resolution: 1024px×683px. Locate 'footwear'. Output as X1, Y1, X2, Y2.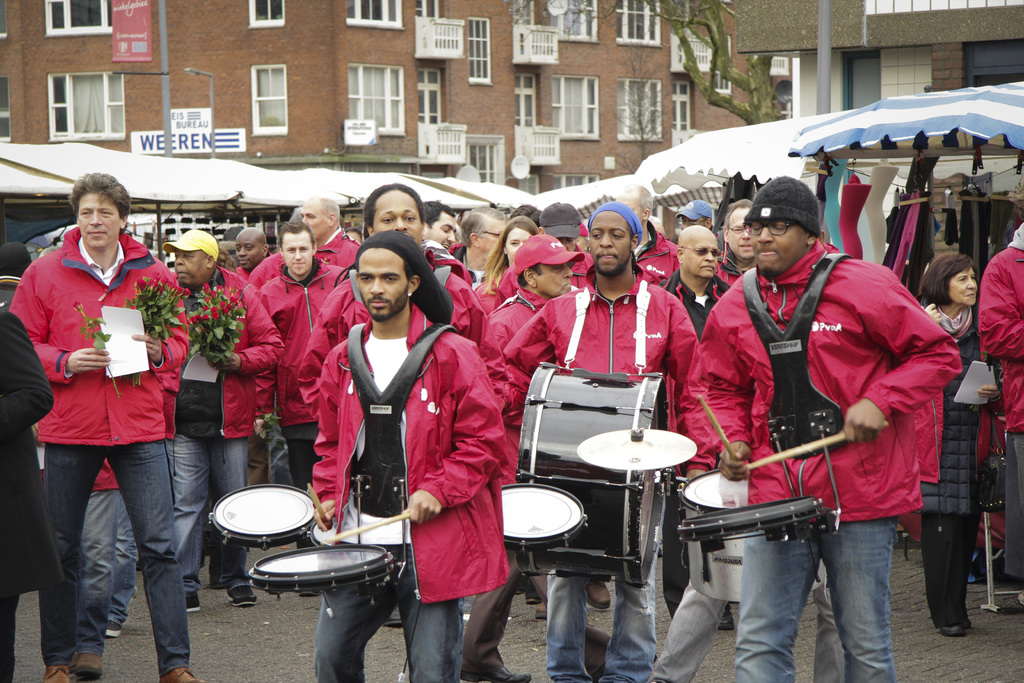
107, 618, 127, 634.
